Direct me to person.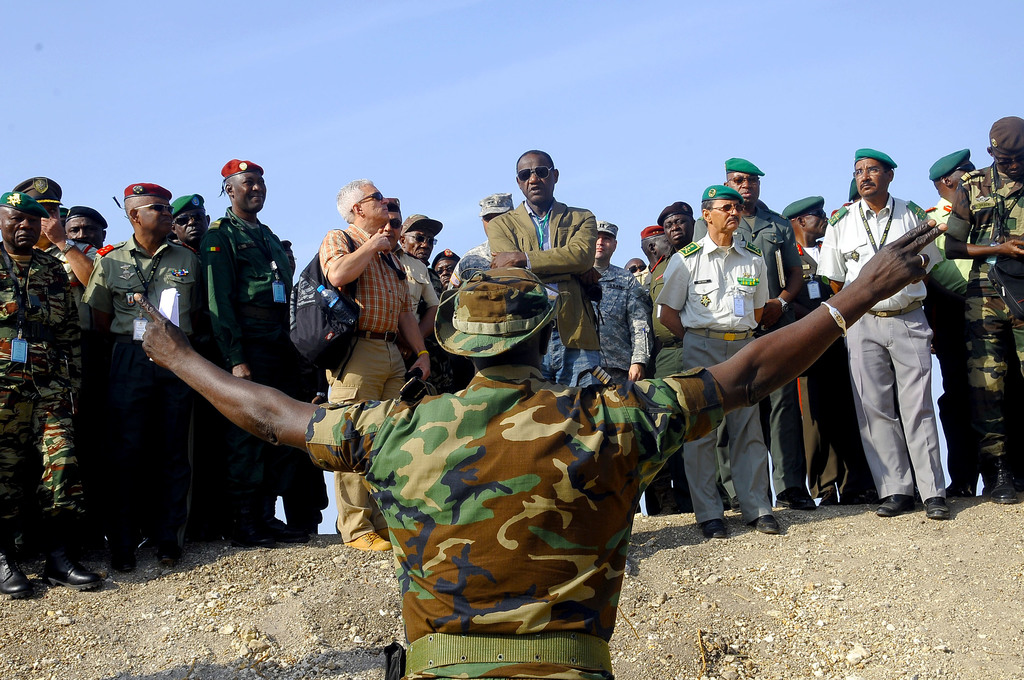
Direction: 15,190,92,587.
